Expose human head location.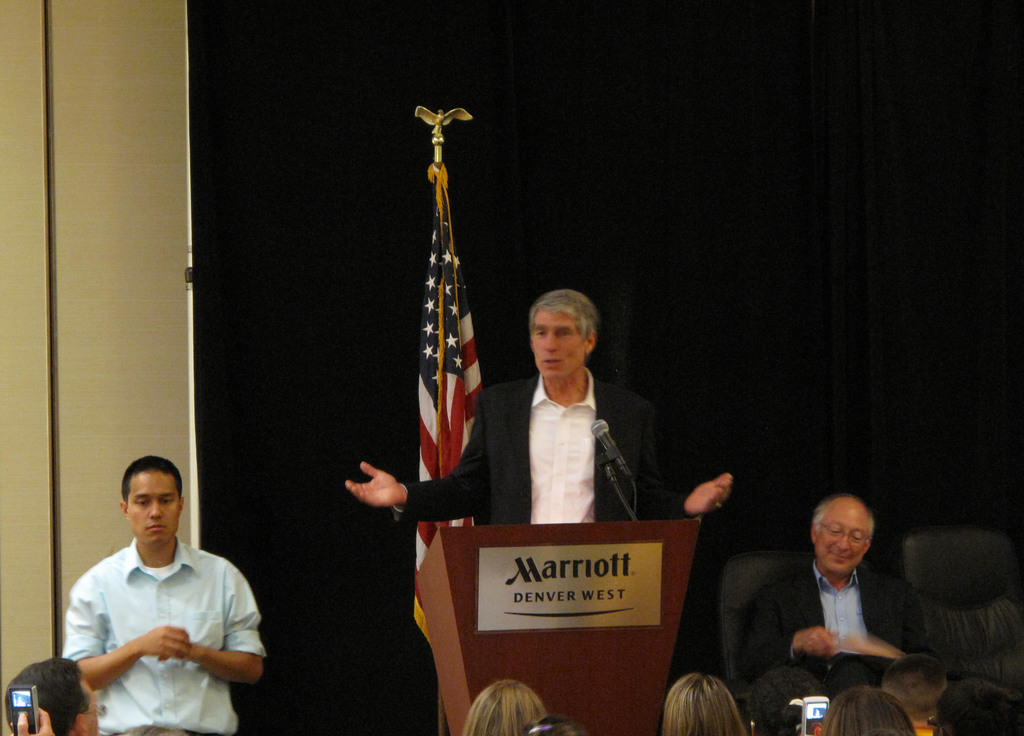
Exposed at BBox(101, 468, 182, 563).
